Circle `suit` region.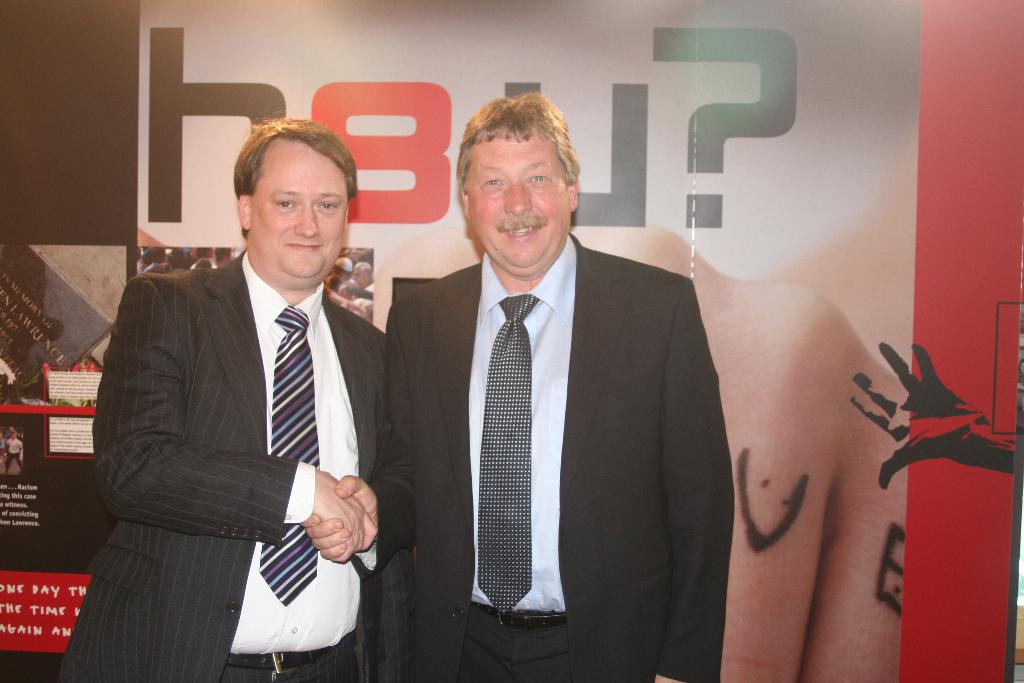
Region: left=47, top=243, right=419, bottom=682.
